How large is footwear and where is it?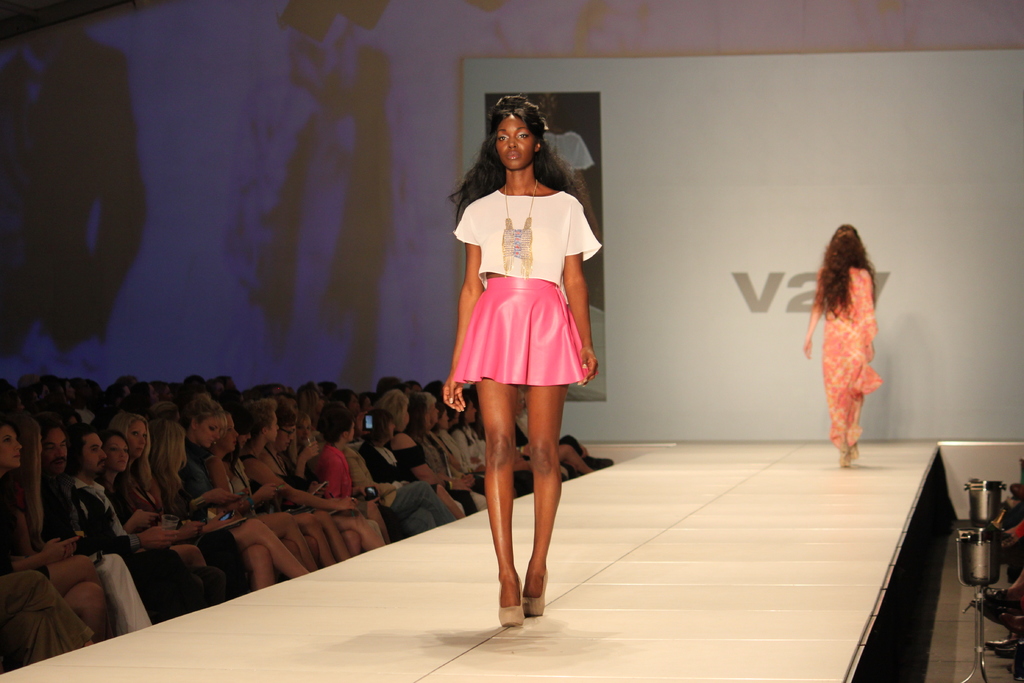
Bounding box: <bbox>499, 575, 523, 625</bbox>.
